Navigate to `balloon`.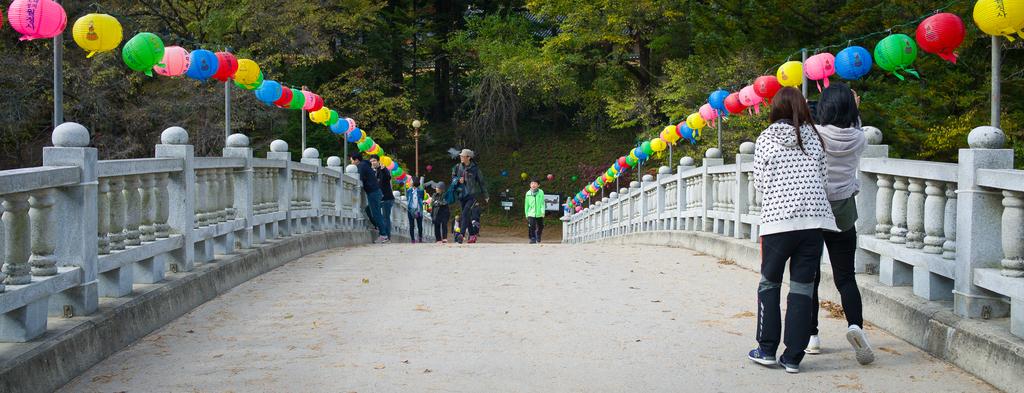
Navigation target: x1=214, y1=52, x2=236, y2=83.
